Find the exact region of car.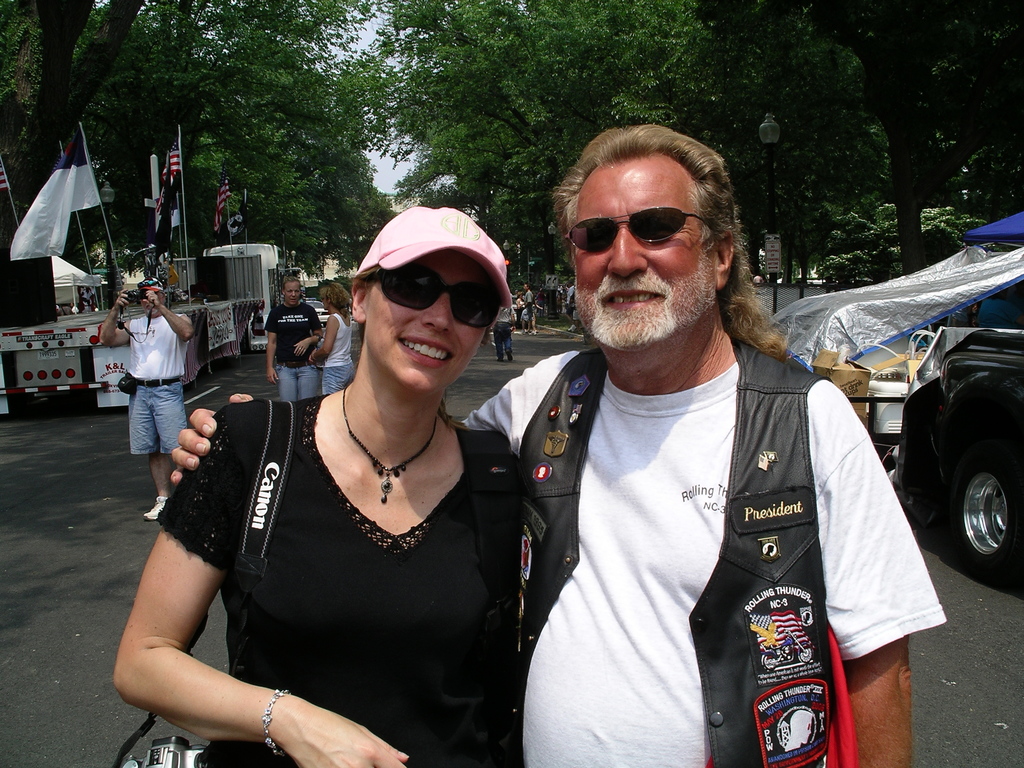
Exact region: bbox=[897, 333, 1023, 598].
